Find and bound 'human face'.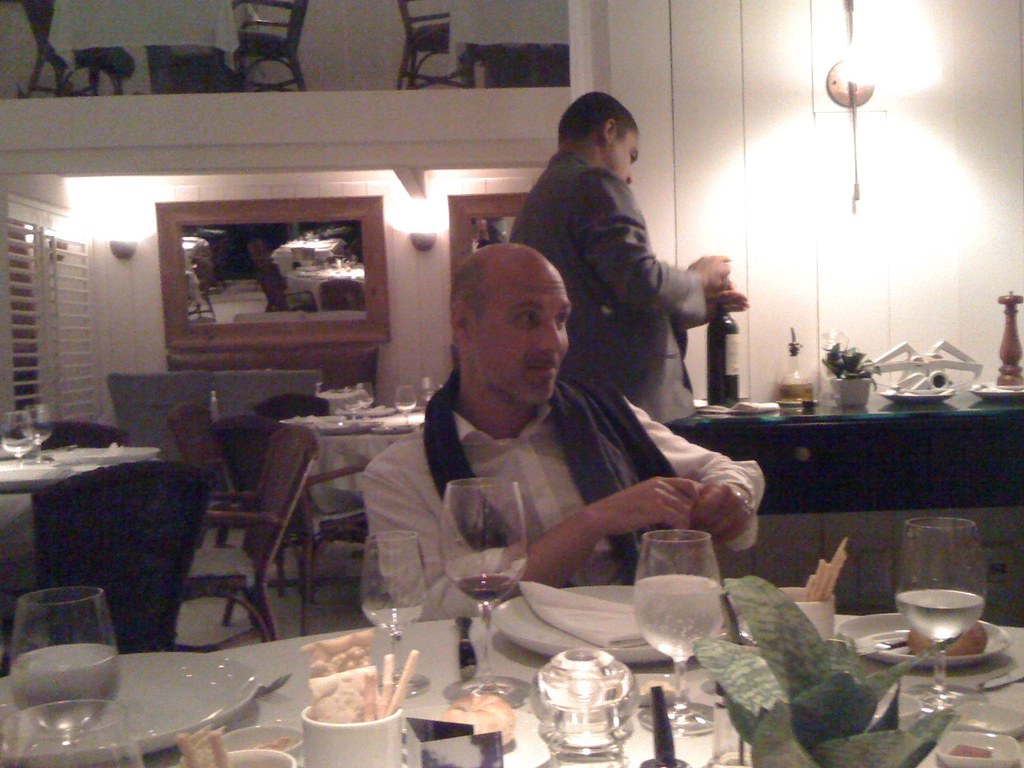
Bound: <bbox>604, 127, 640, 176</bbox>.
